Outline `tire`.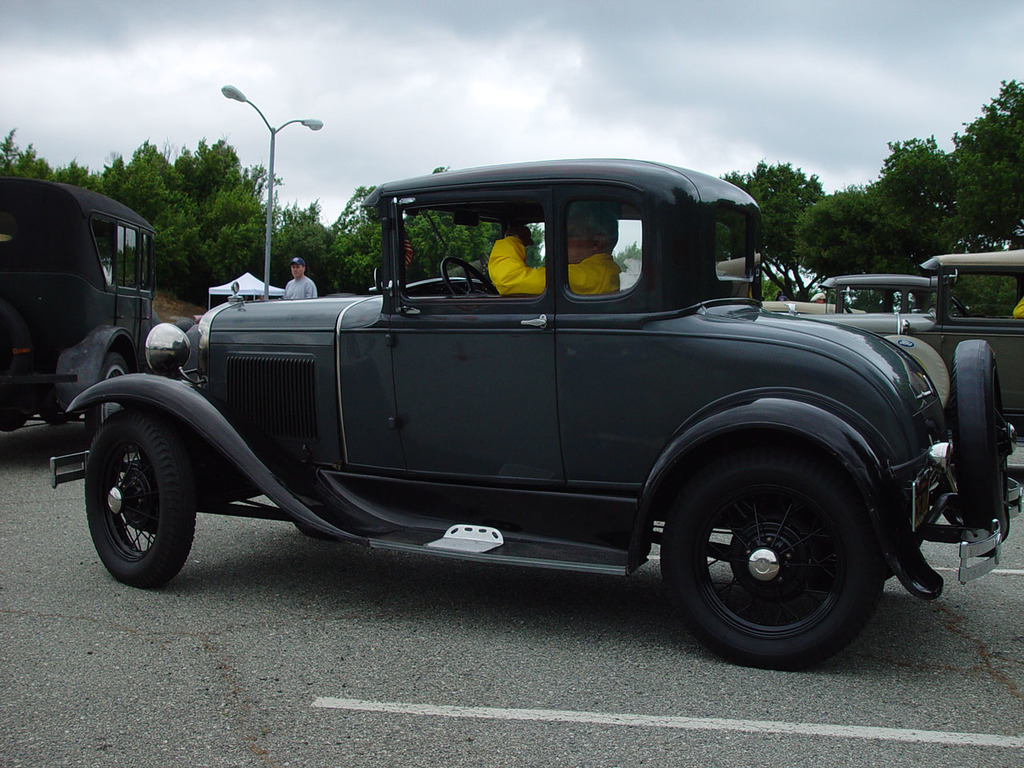
Outline: [950,339,1012,543].
